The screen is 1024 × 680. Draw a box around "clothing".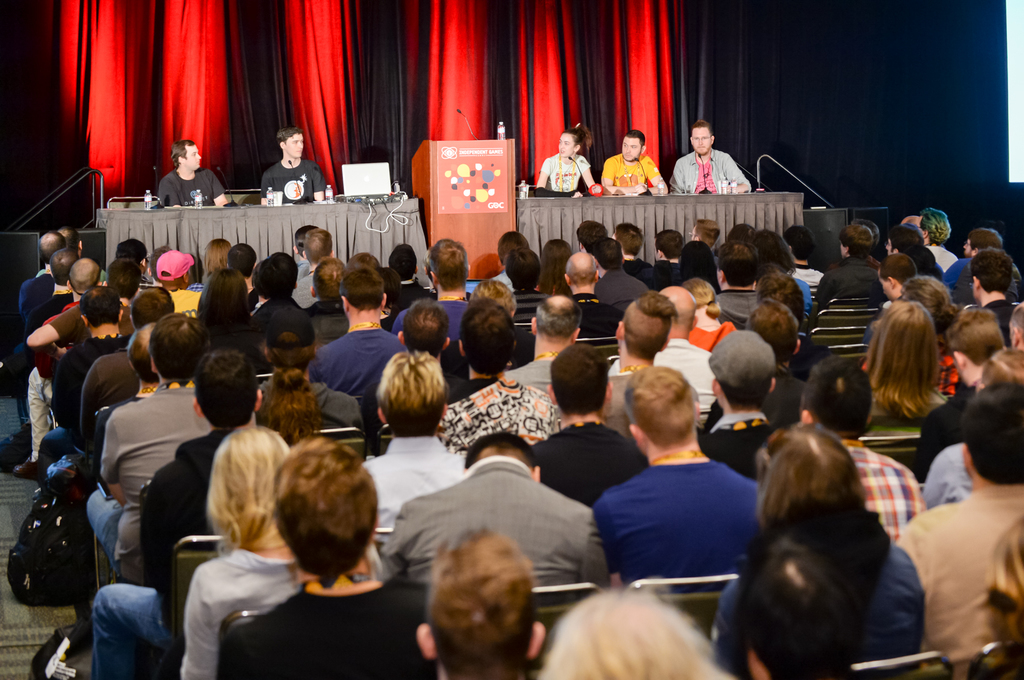
x1=154, y1=163, x2=227, y2=213.
